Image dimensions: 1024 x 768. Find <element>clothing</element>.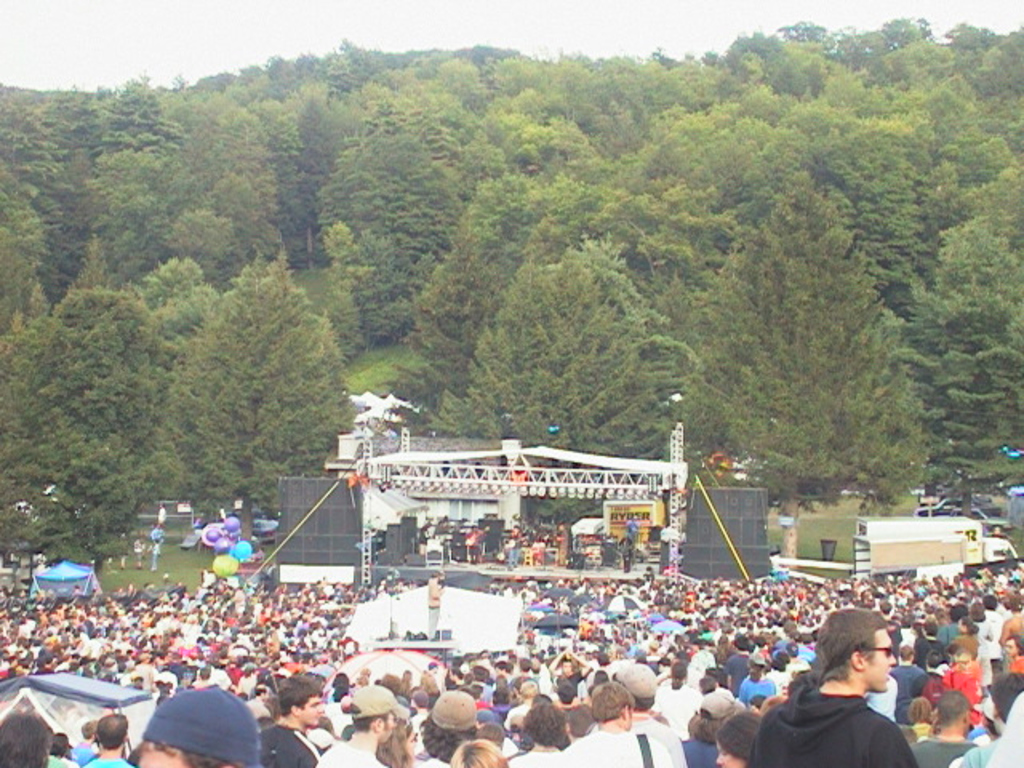
pyautogui.locateOnScreen(131, 528, 146, 566).
